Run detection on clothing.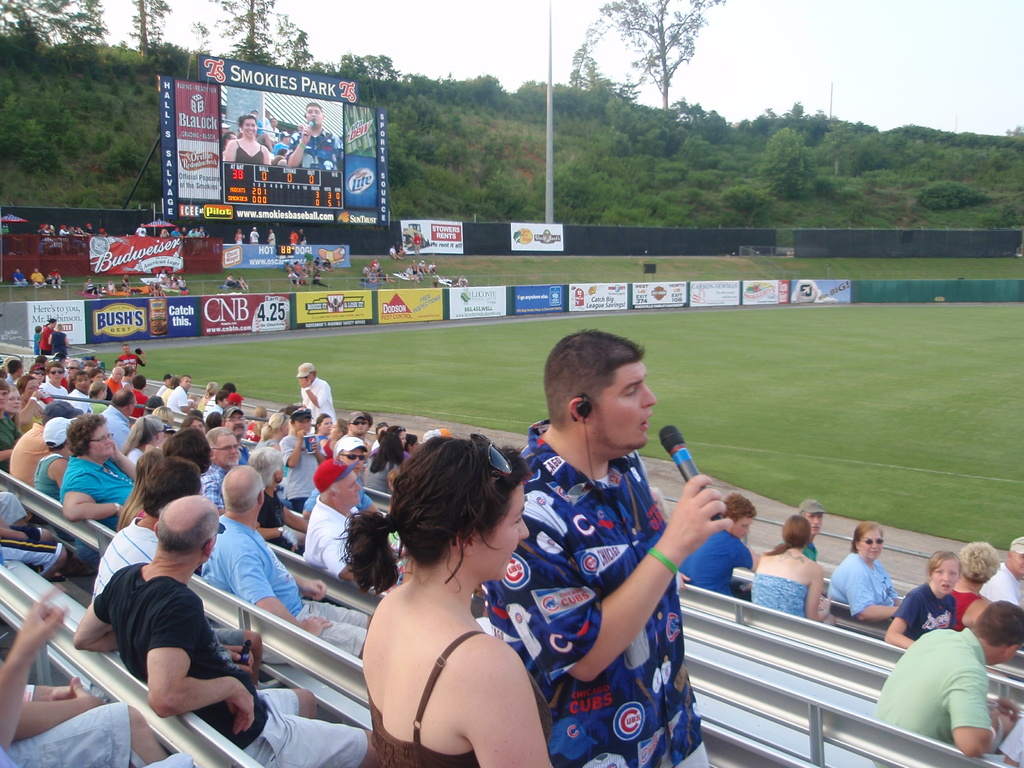
Result: pyautogui.locateOnScreen(31, 330, 40, 353).
